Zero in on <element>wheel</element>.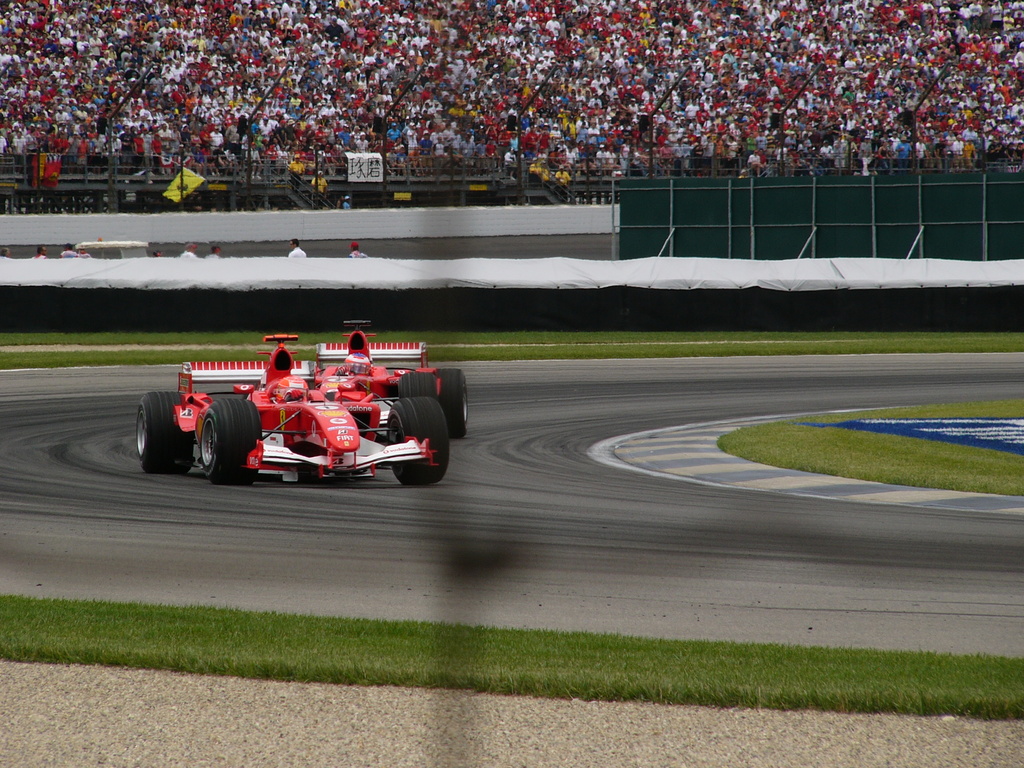
Zeroed in: 435 368 467 438.
